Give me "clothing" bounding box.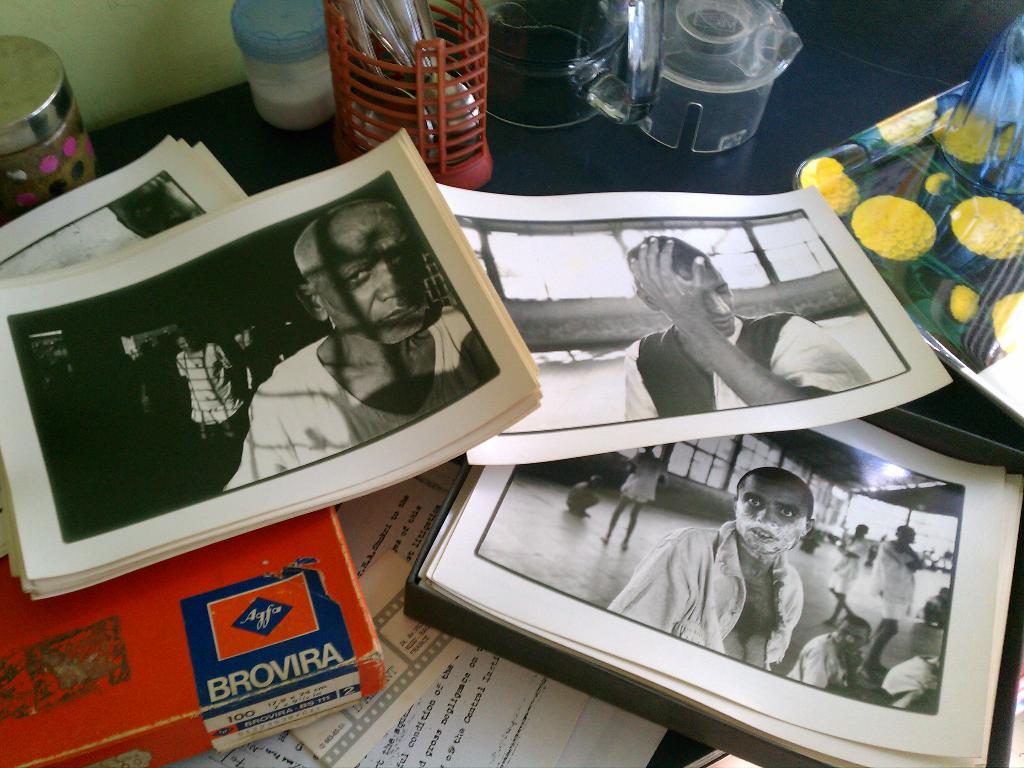
l=216, t=301, r=488, b=496.
